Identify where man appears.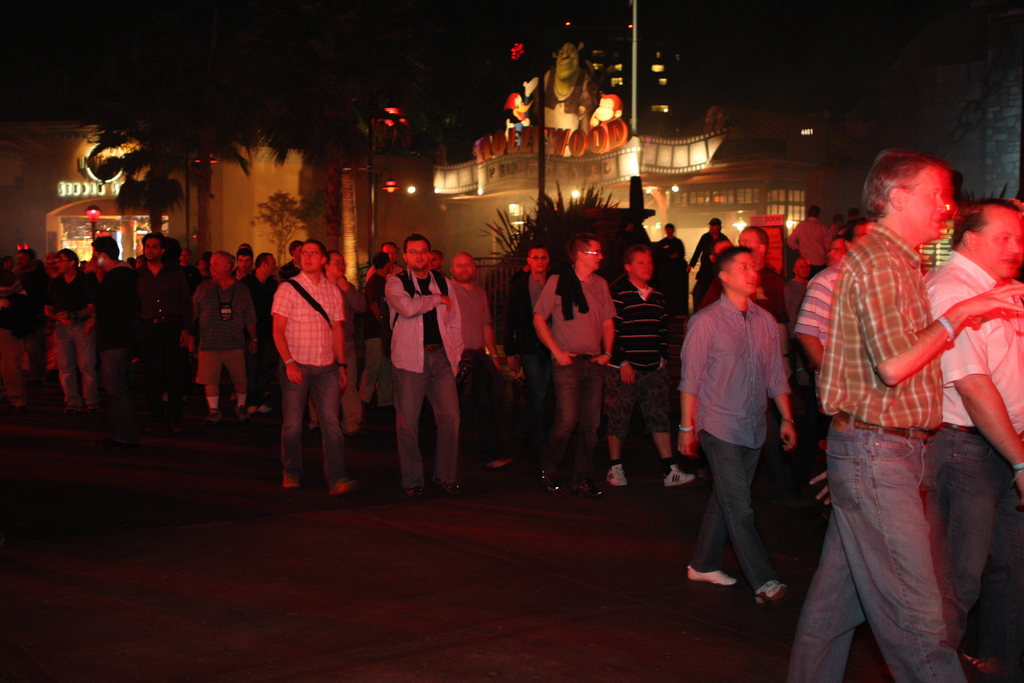
Appears at (843,210,862,234).
